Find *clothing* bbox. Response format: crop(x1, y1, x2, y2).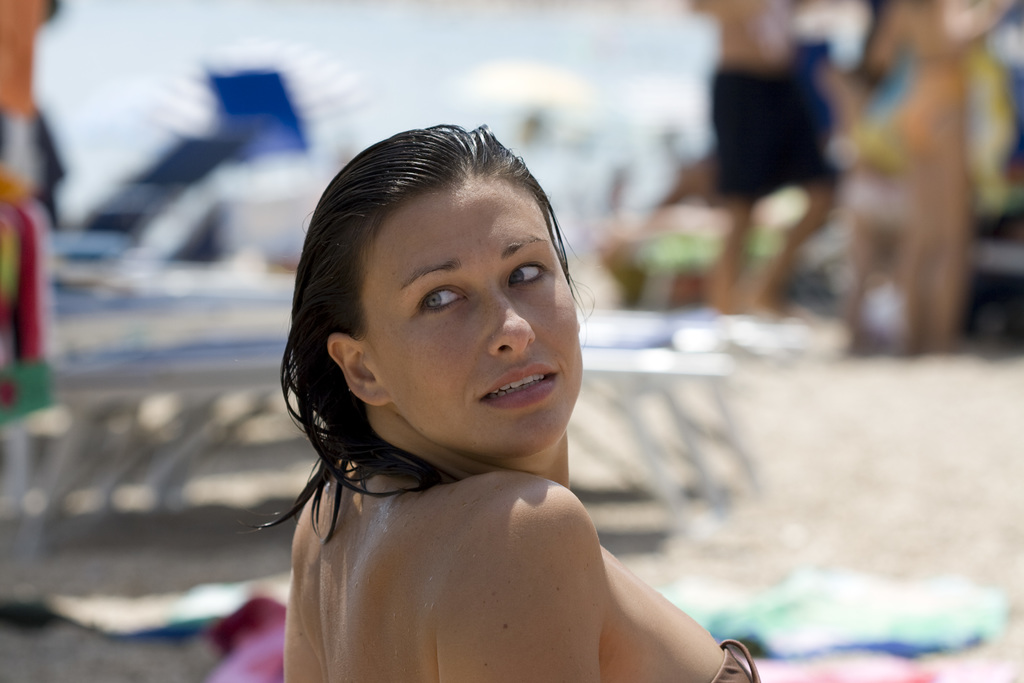
crop(708, 637, 763, 682).
